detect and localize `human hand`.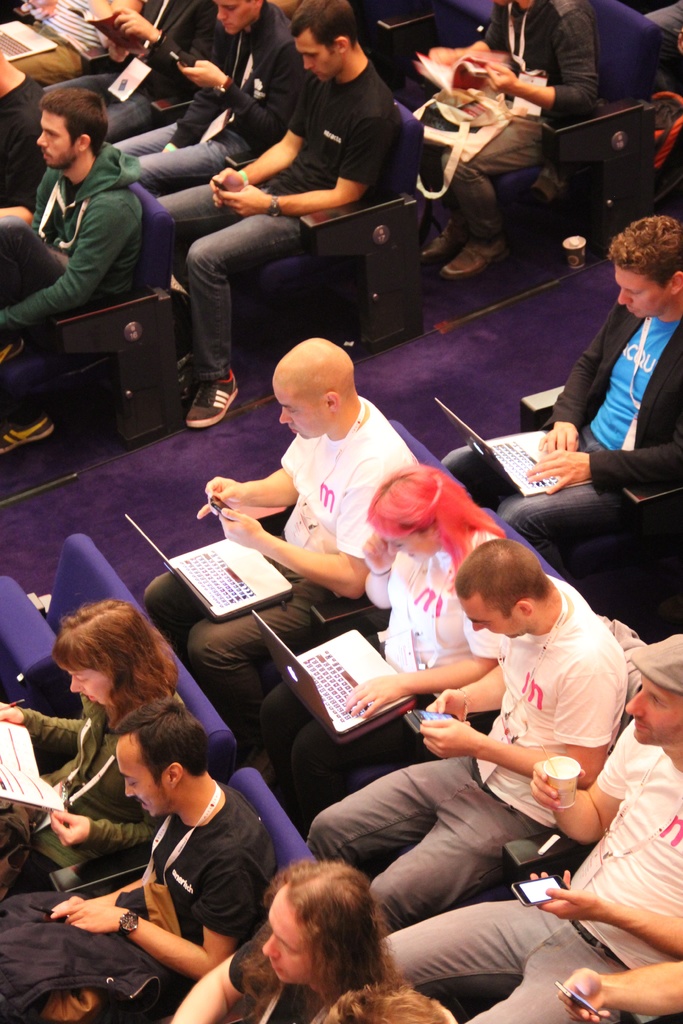
Localized at (0, 701, 24, 724).
